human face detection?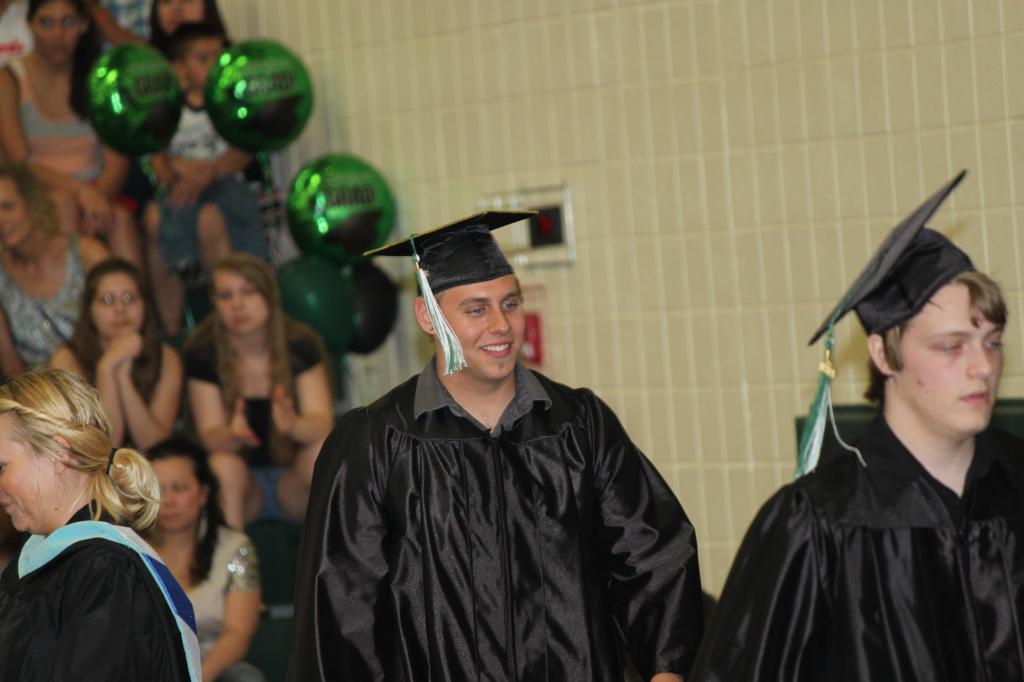
left=214, top=272, right=272, bottom=335
